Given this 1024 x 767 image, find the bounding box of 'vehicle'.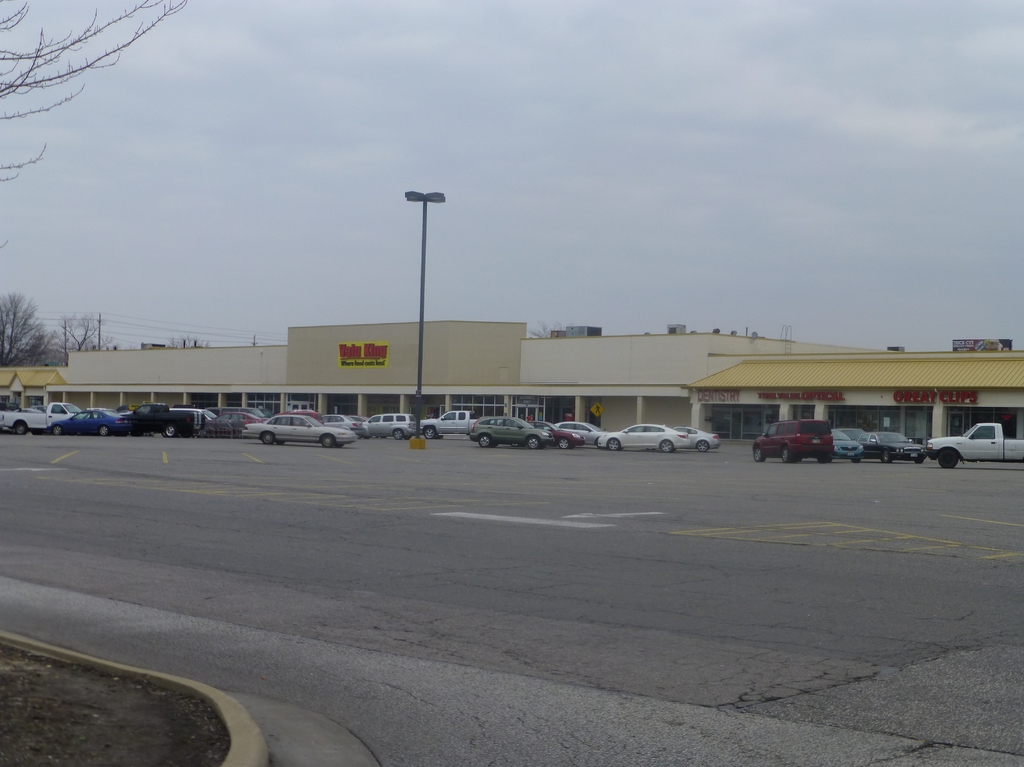
[465,411,554,446].
